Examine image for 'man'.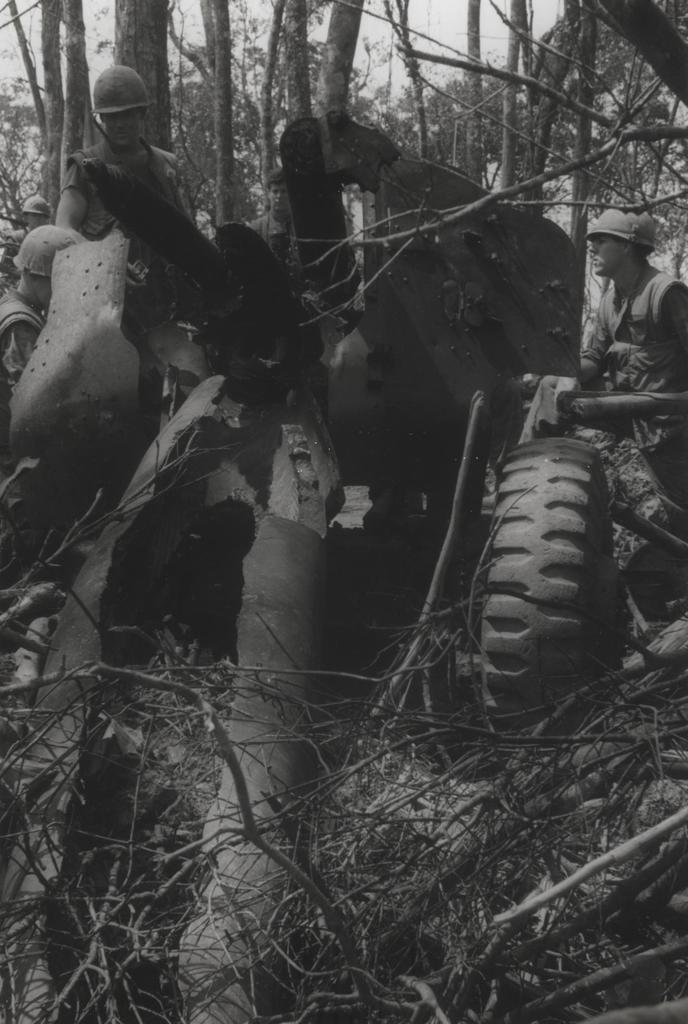
Examination result: <region>0, 224, 77, 381</region>.
